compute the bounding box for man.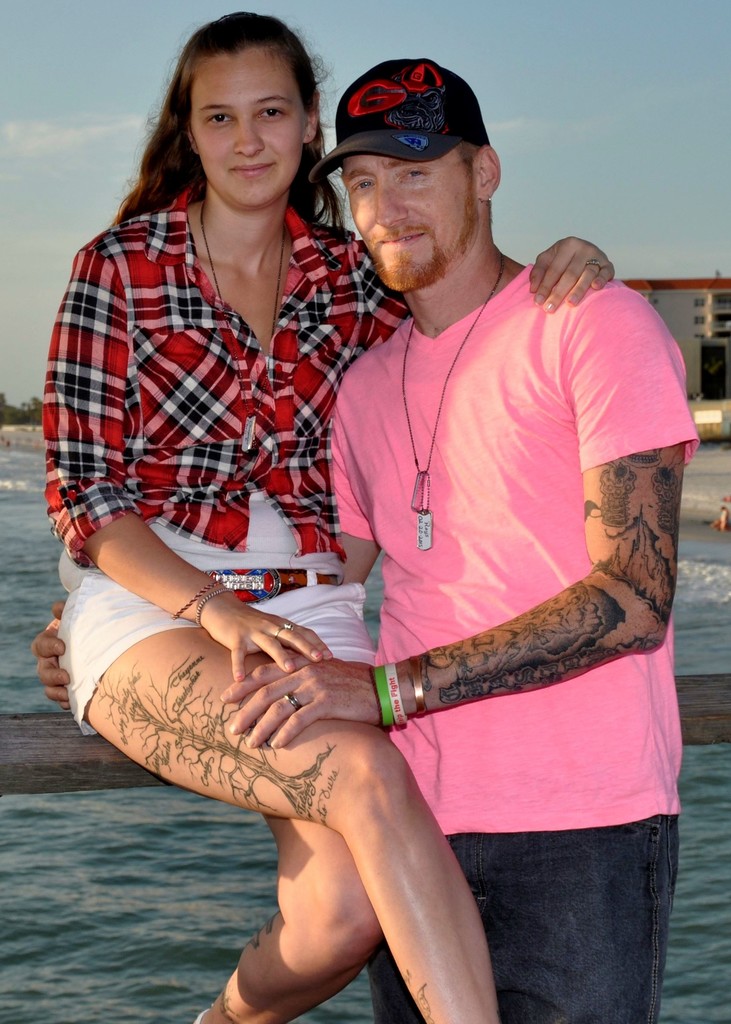
region(202, 44, 689, 1023).
